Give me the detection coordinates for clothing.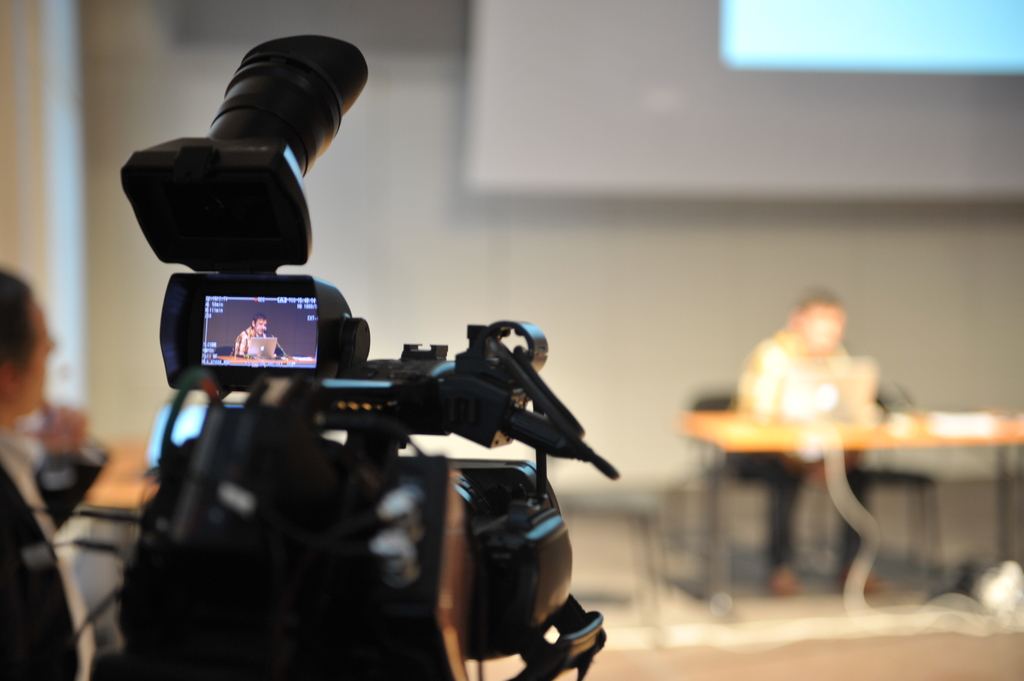
box=[739, 332, 900, 574].
